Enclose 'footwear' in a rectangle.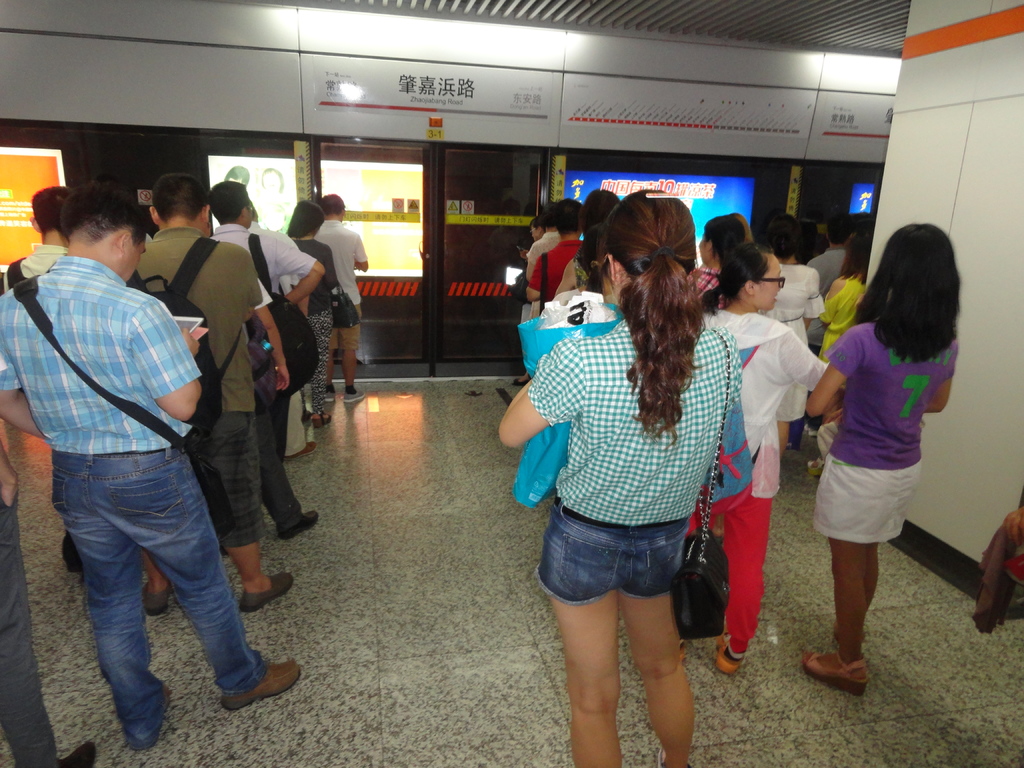
(716, 621, 749, 676).
